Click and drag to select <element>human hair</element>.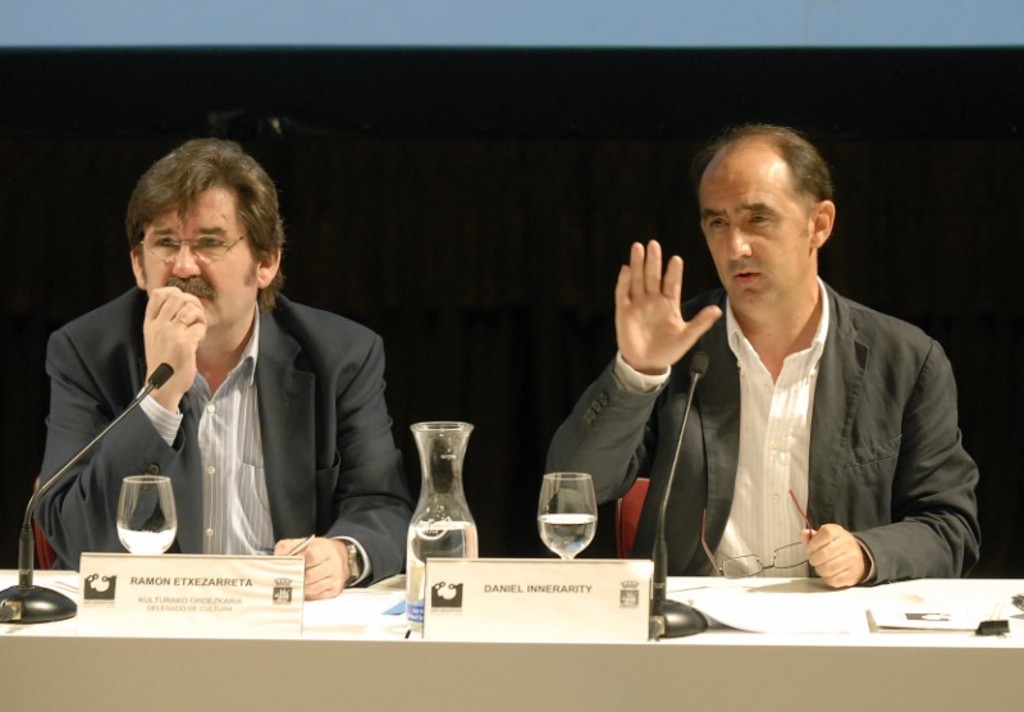
Selection: bbox(120, 131, 273, 316).
